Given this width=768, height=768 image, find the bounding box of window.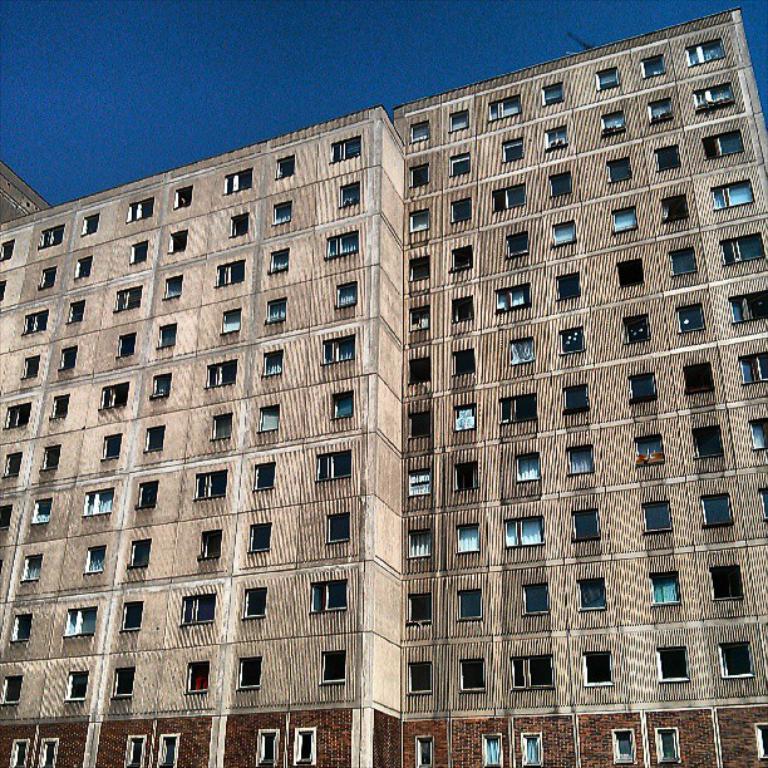
661 191 689 226.
